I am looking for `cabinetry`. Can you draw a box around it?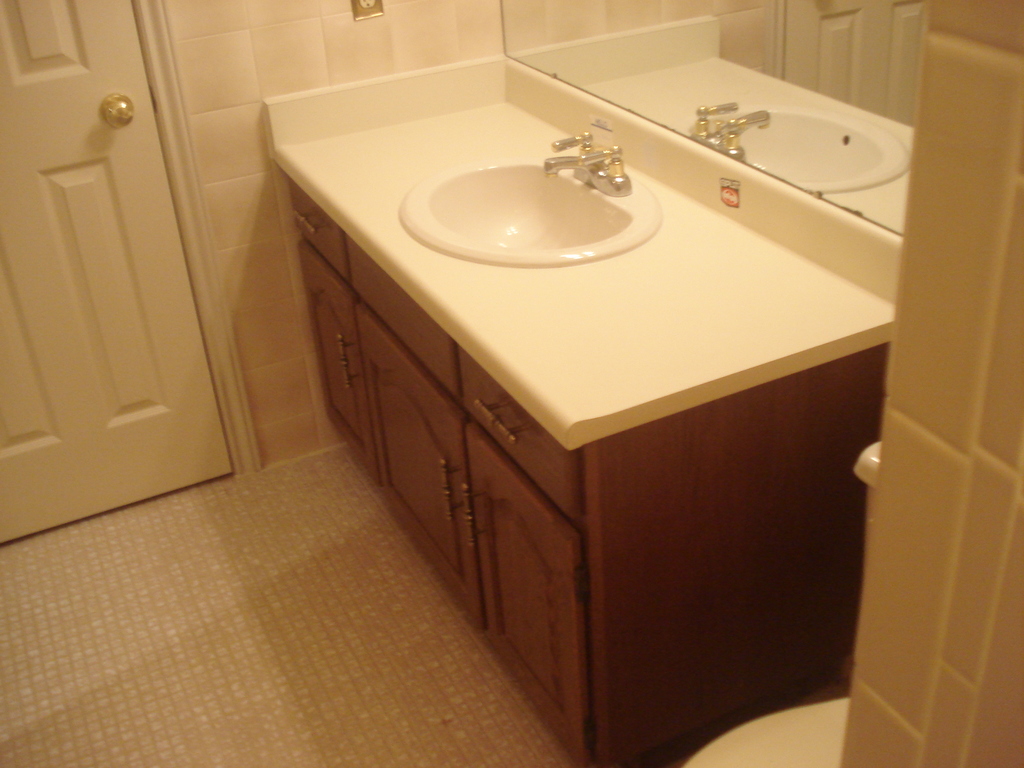
Sure, the bounding box is 346/237/589/767.
